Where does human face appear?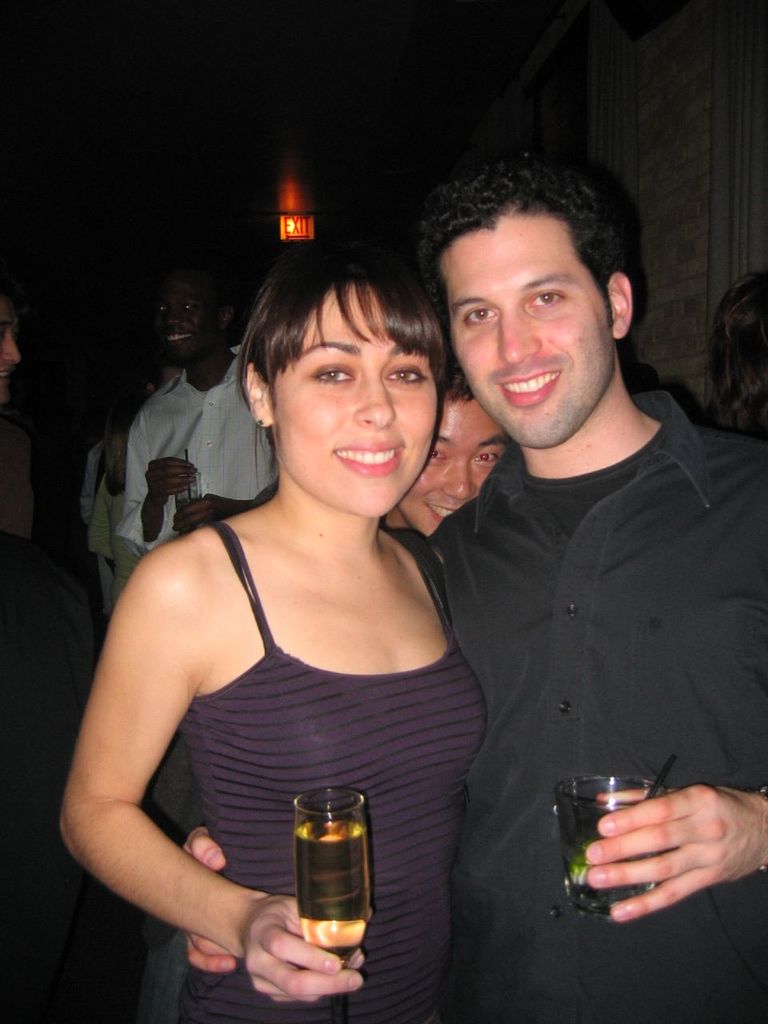
Appears at left=150, top=270, right=226, bottom=359.
